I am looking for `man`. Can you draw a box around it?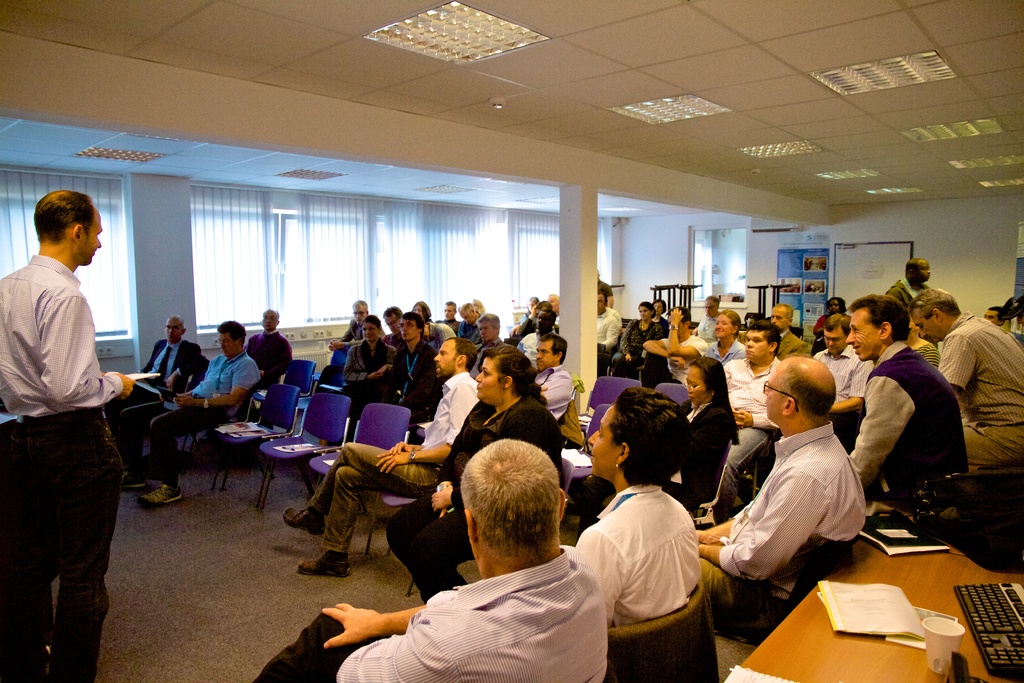
Sure, the bounding box is [x1=3, y1=170, x2=145, y2=659].
